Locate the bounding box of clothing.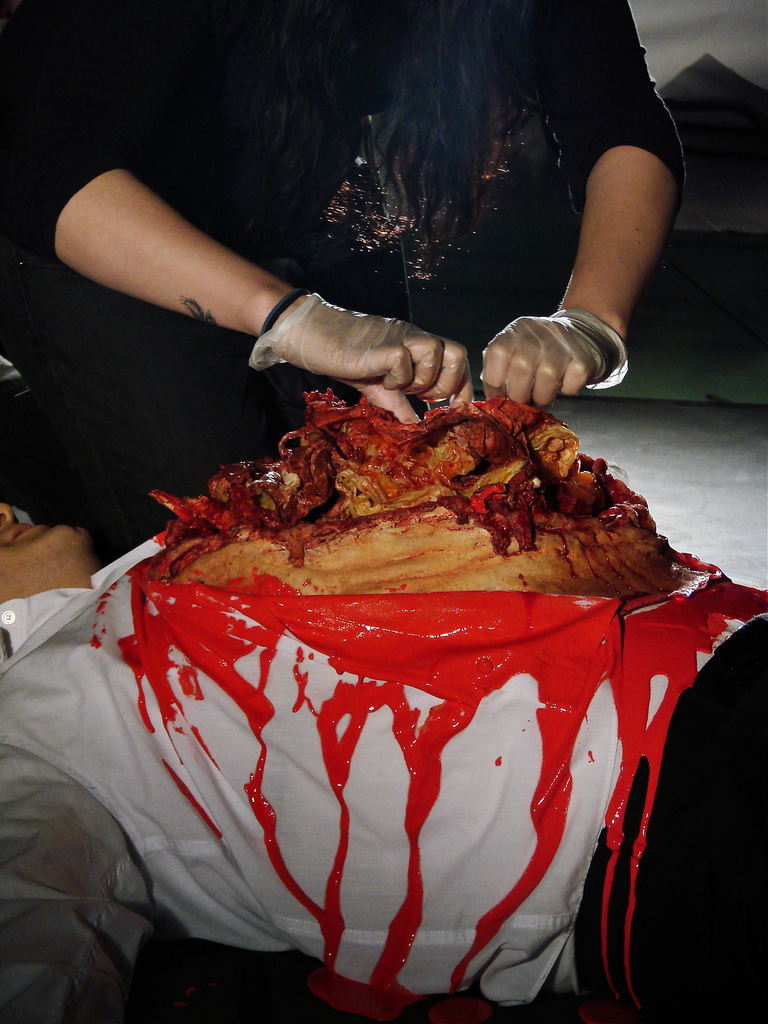
Bounding box: box=[0, 488, 767, 1023].
